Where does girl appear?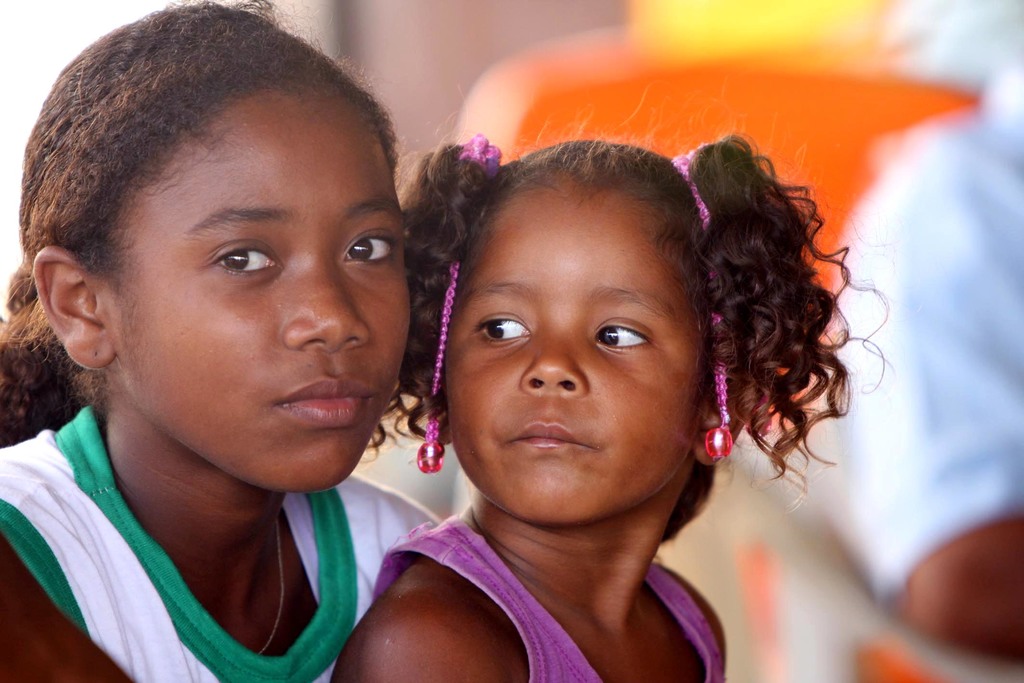
Appears at <bbox>0, 0, 442, 682</bbox>.
